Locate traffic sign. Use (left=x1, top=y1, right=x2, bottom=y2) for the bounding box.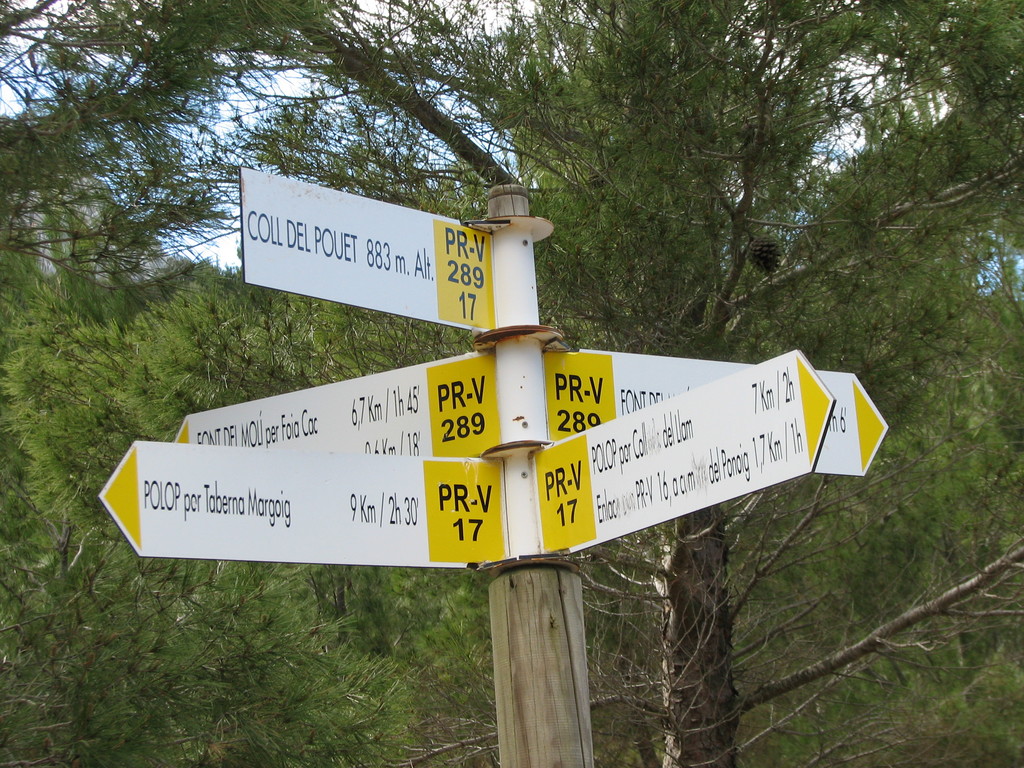
(left=93, top=440, right=505, bottom=559).
